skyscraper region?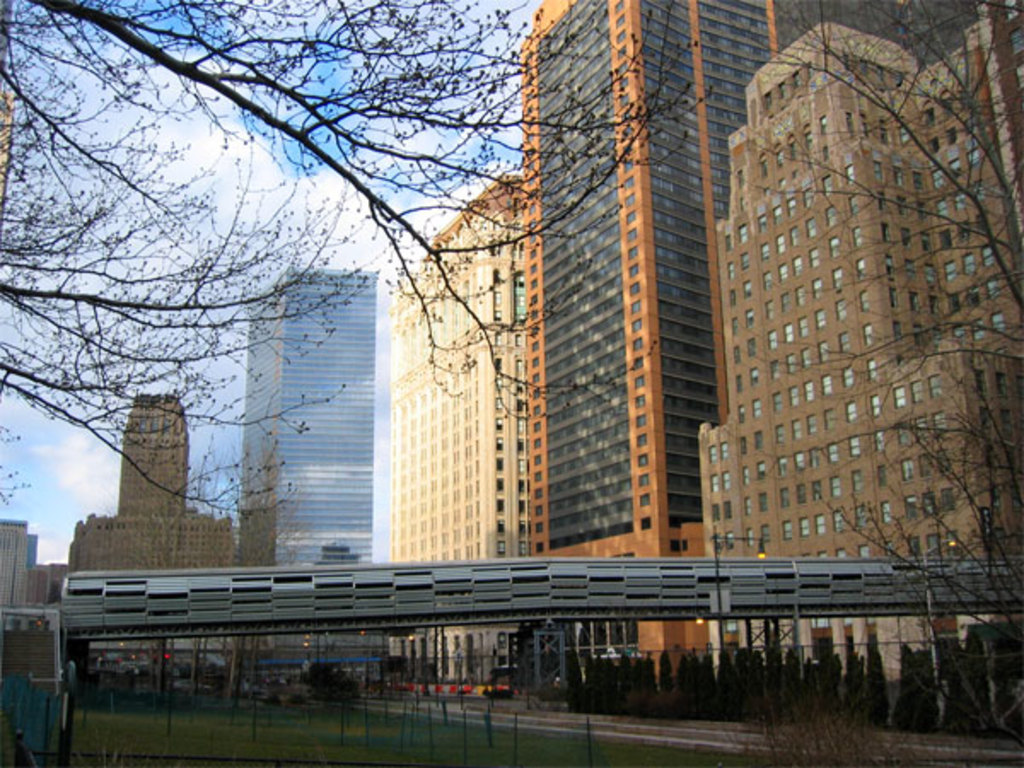
(x1=386, y1=171, x2=543, y2=563)
